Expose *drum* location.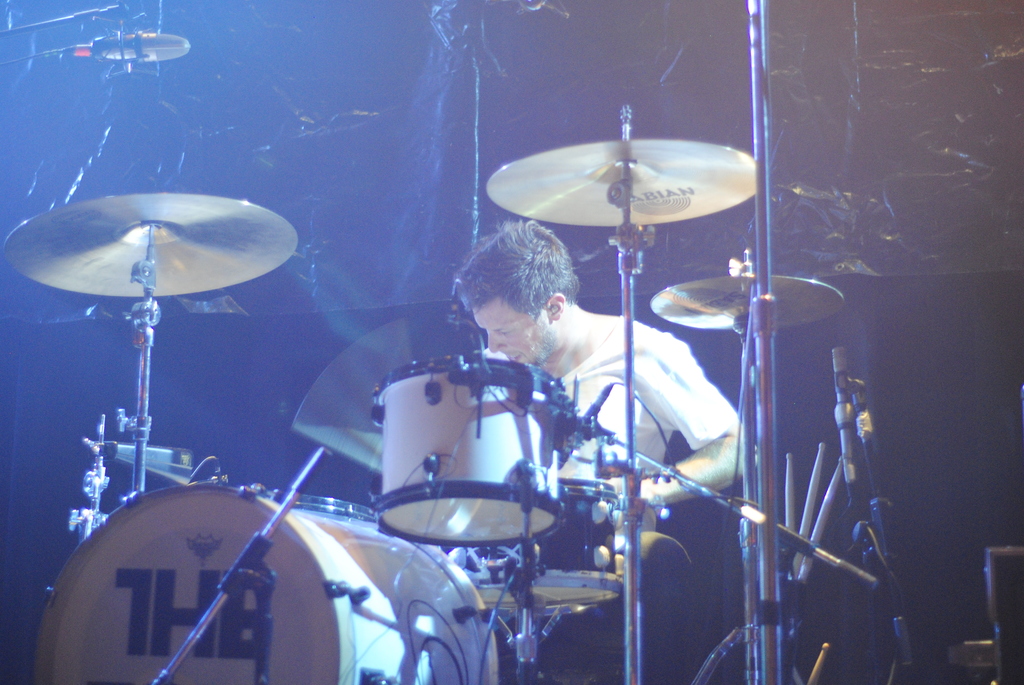
Exposed at <region>458, 473, 631, 620</region>.
